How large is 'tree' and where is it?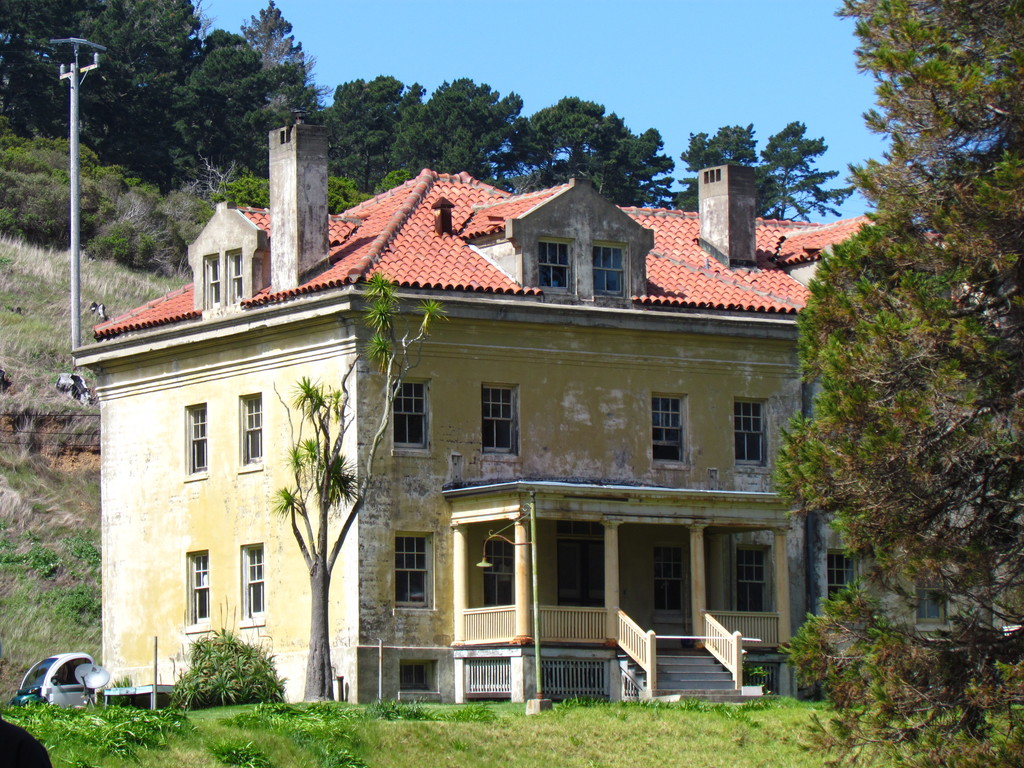
Bounding box: l=265, t=271, r=446, b=707.
